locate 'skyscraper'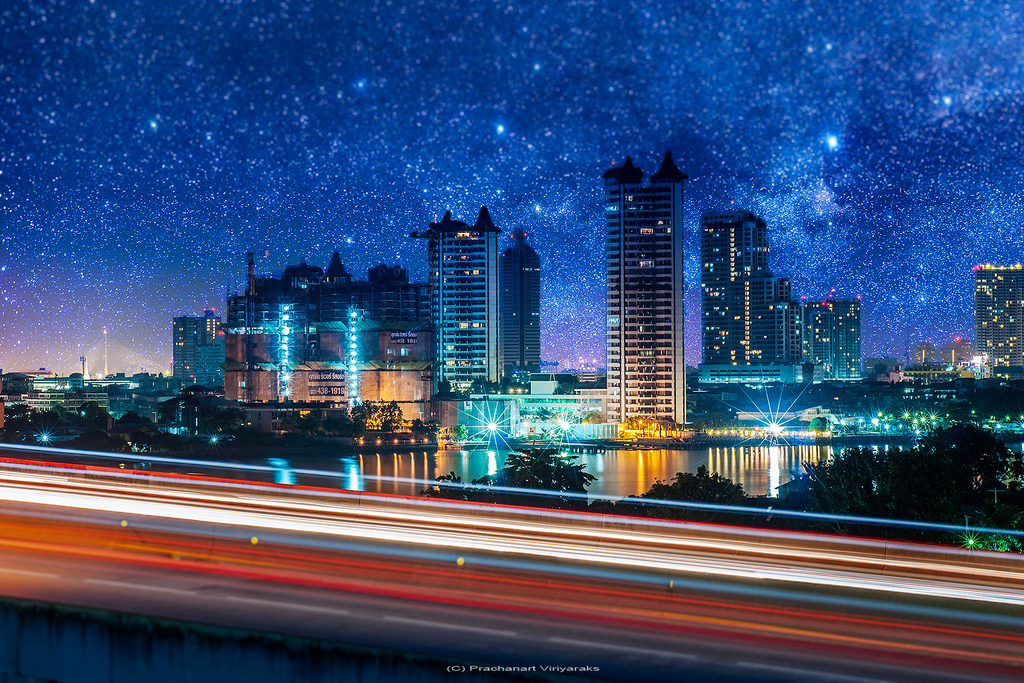
x1=702, y1=197, x2=773, y2=366
